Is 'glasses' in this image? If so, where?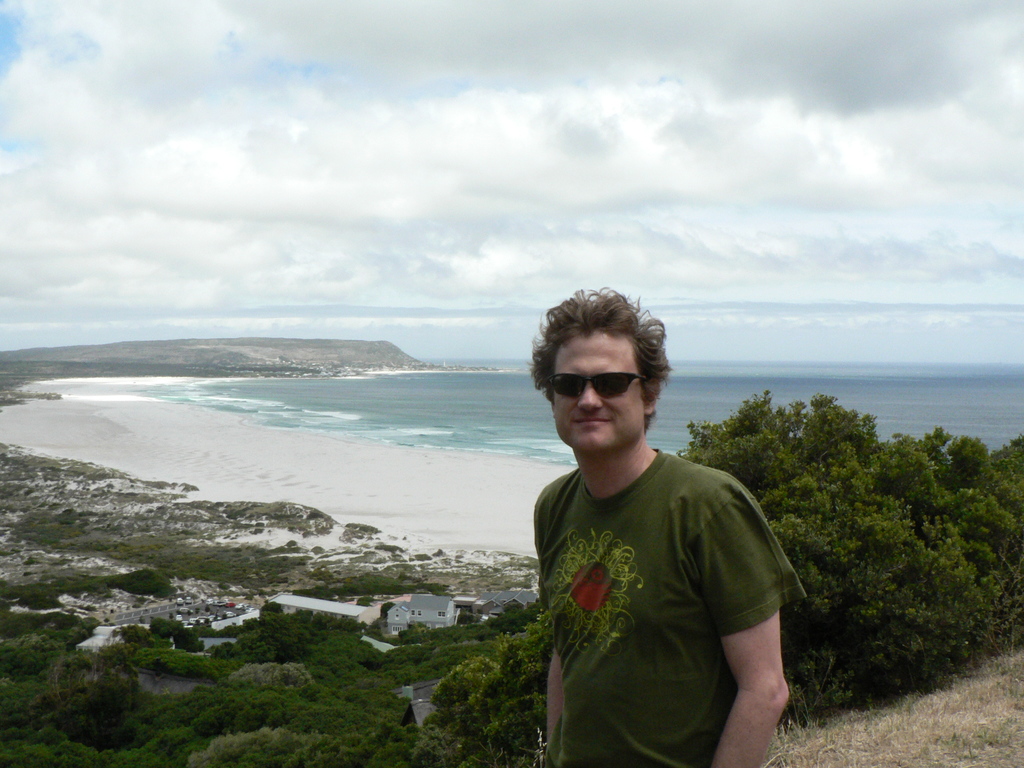
Yes, at Rect(546, 371, 648, 400).
